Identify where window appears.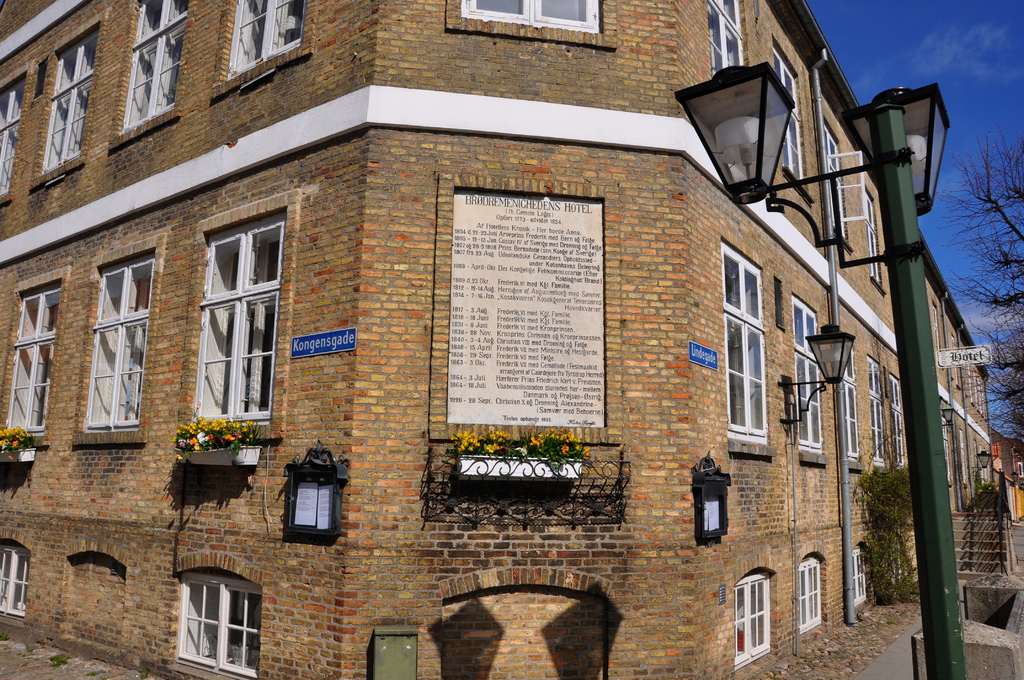
Appears at {"x1": 0, "y1": 542, "x2": 32, "y2": 616}.
